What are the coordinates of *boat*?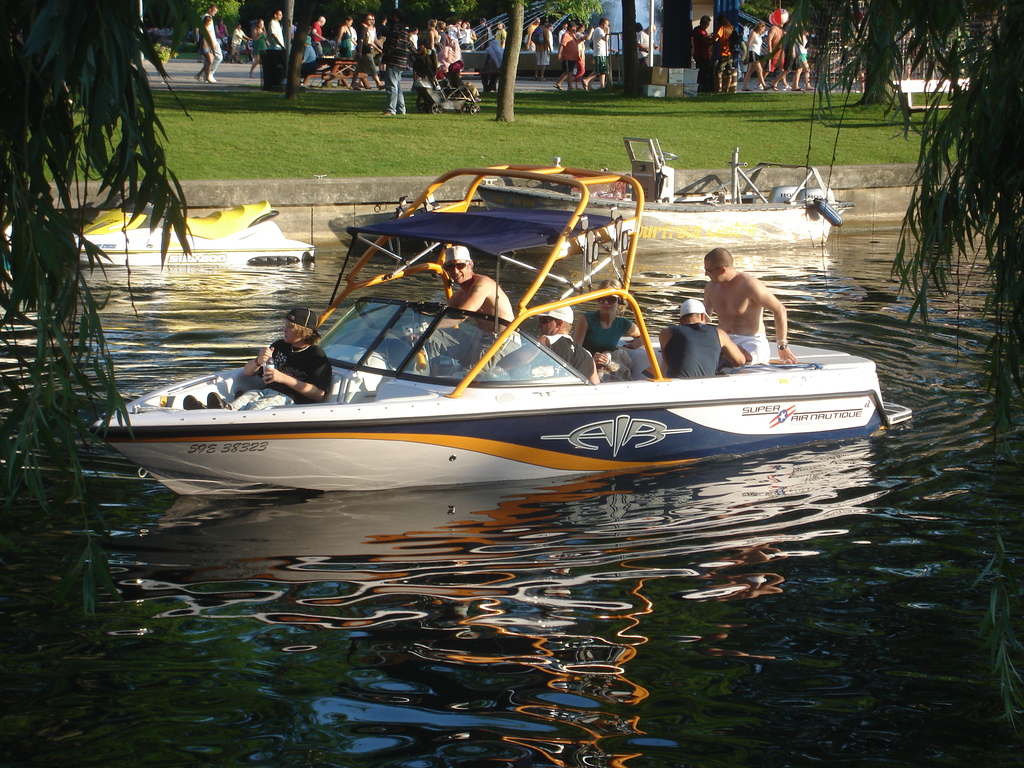
152:172:942:488.
